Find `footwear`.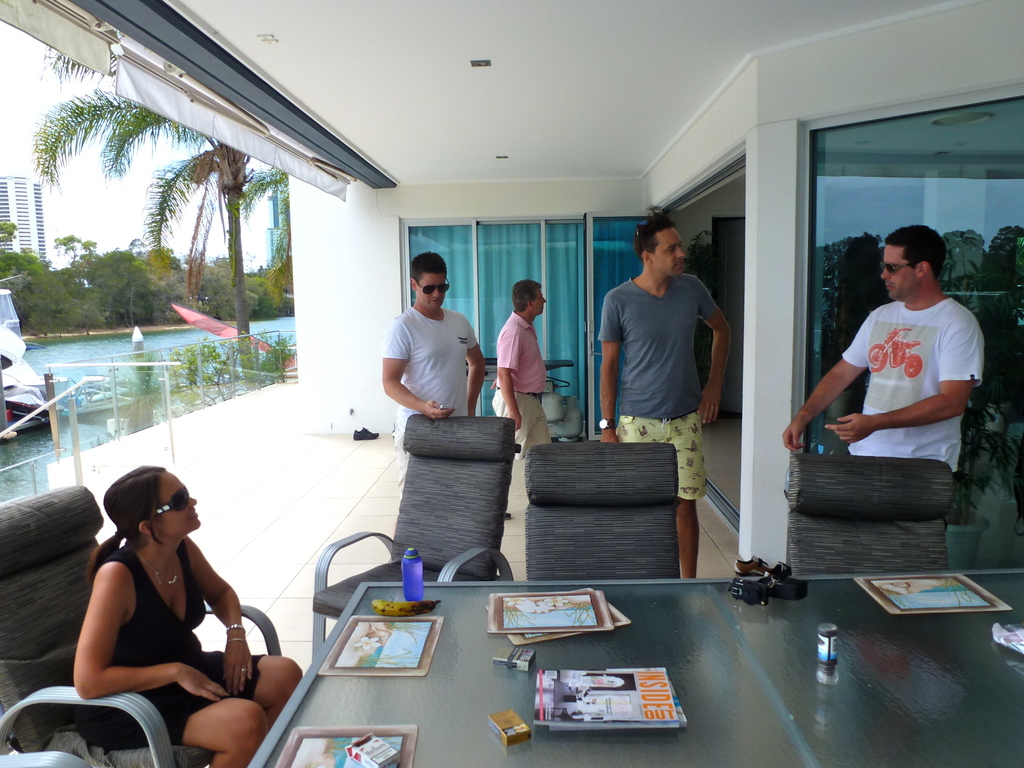
<box>502,510,513,519</box>.
